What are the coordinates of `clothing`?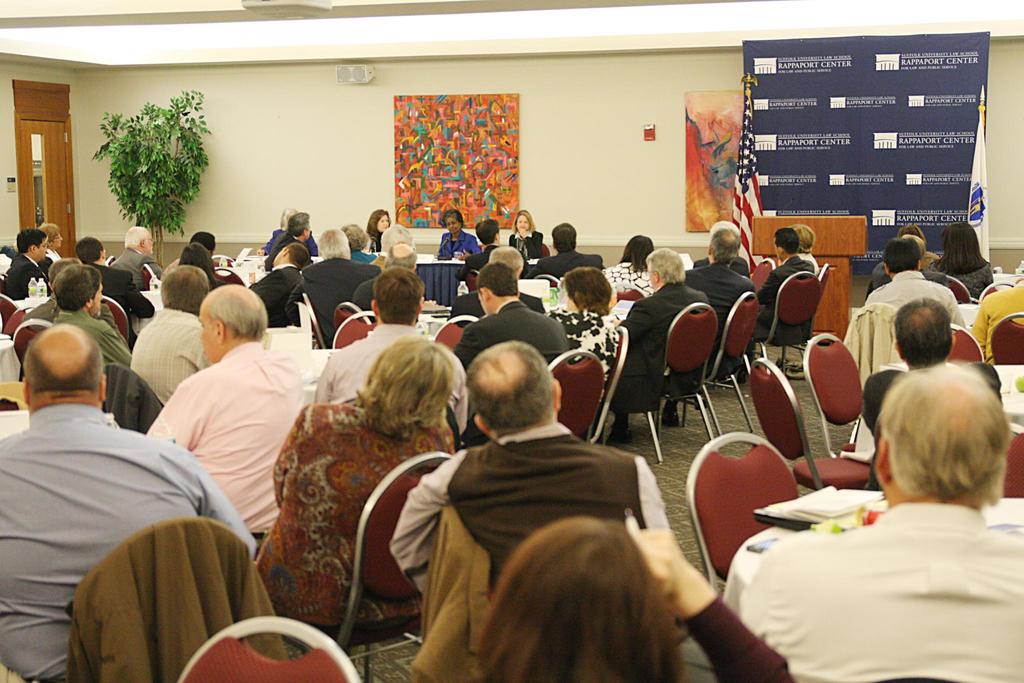
316, 314, 475, 431.
